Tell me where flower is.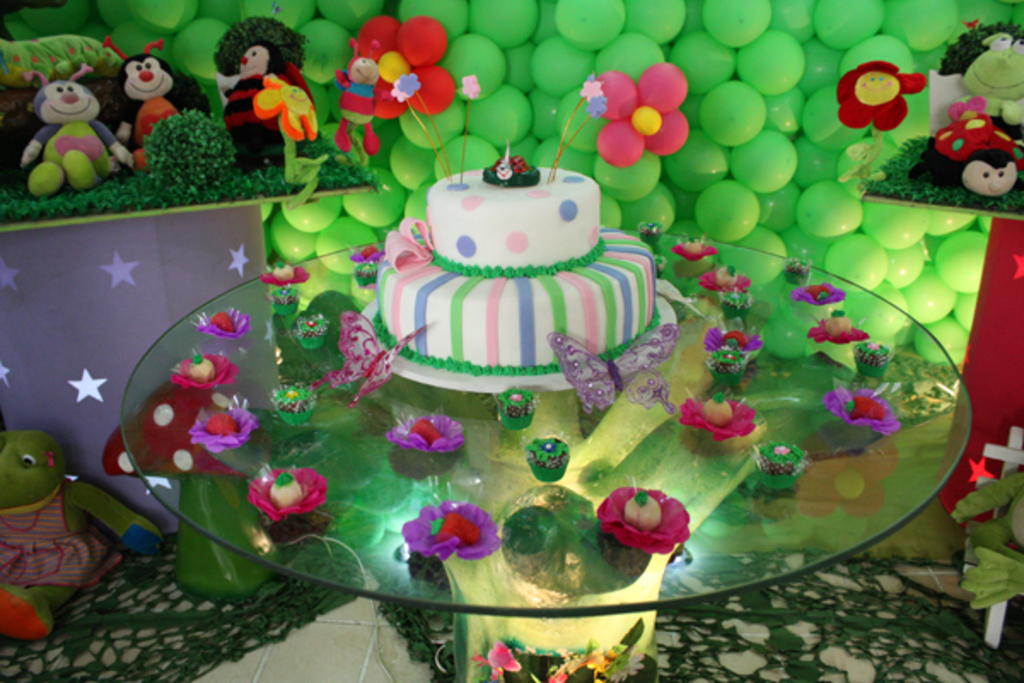
flower is at <region>792, 283, 847, 302</region>.
